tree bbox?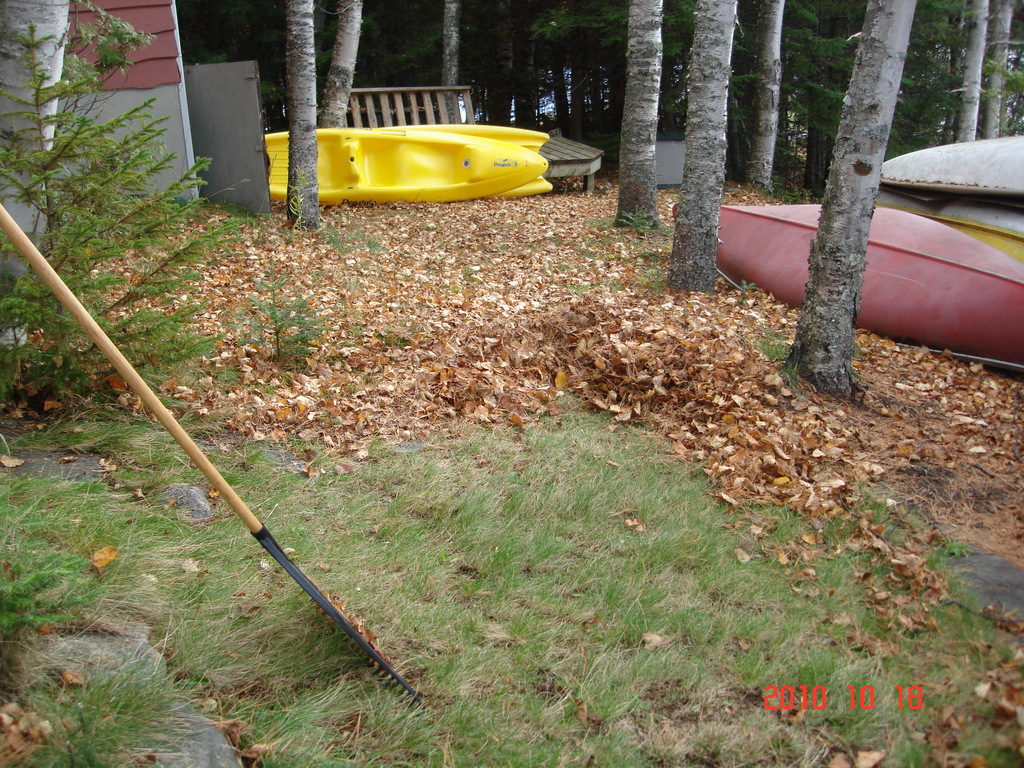
bbox=(658, 0, 757, 297)
